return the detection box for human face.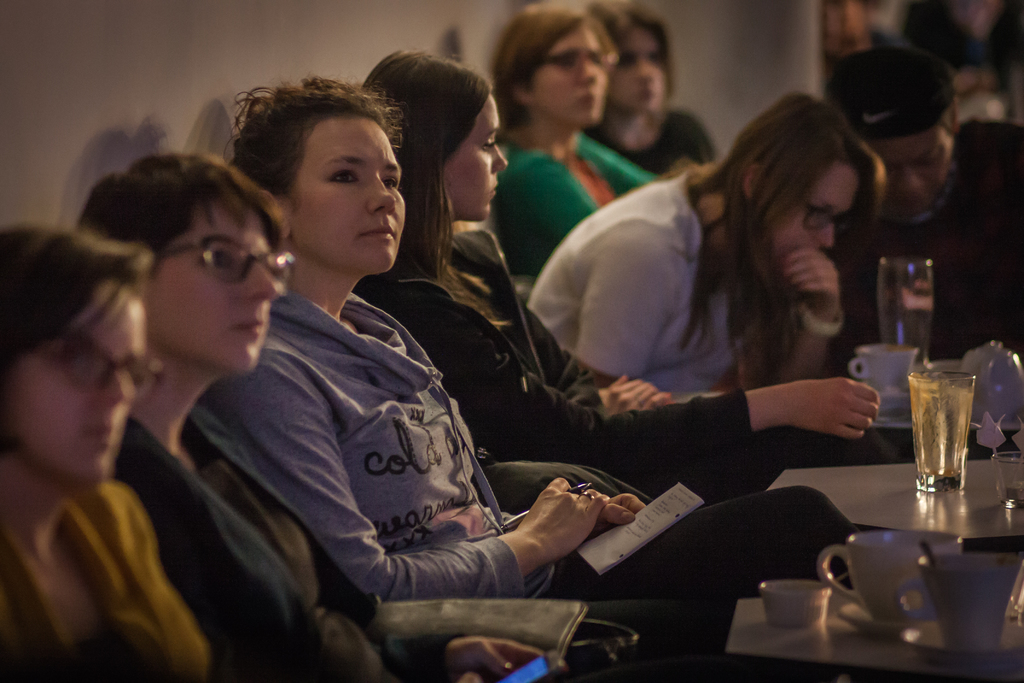
Rect(0, 279, 144, 488).
